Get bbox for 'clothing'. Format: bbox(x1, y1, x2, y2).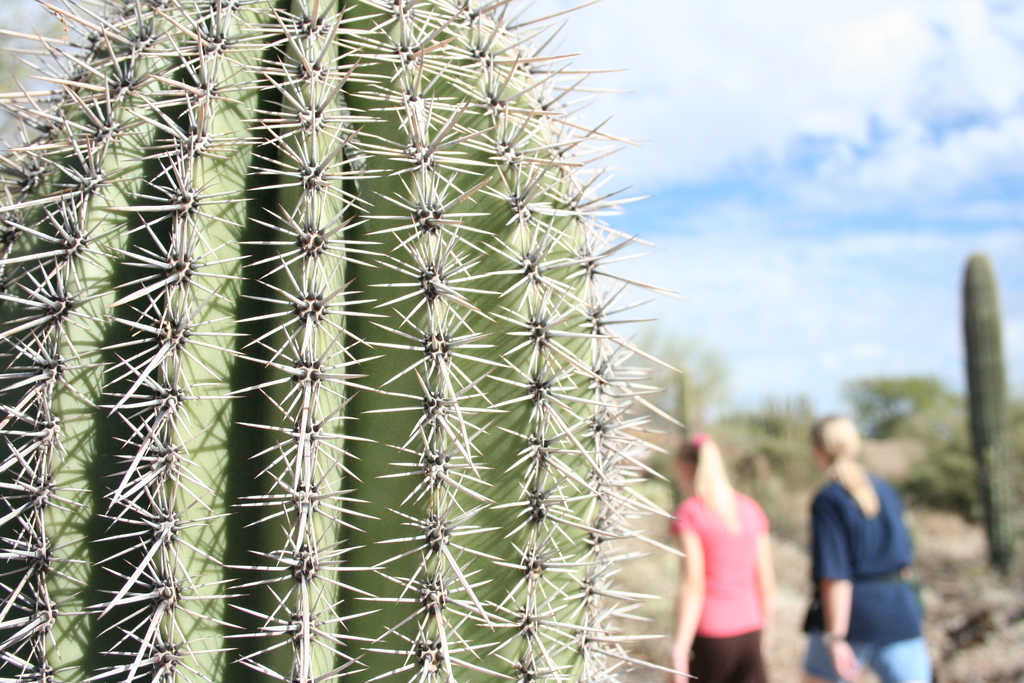
bbox(690, 630, 769, 682).
